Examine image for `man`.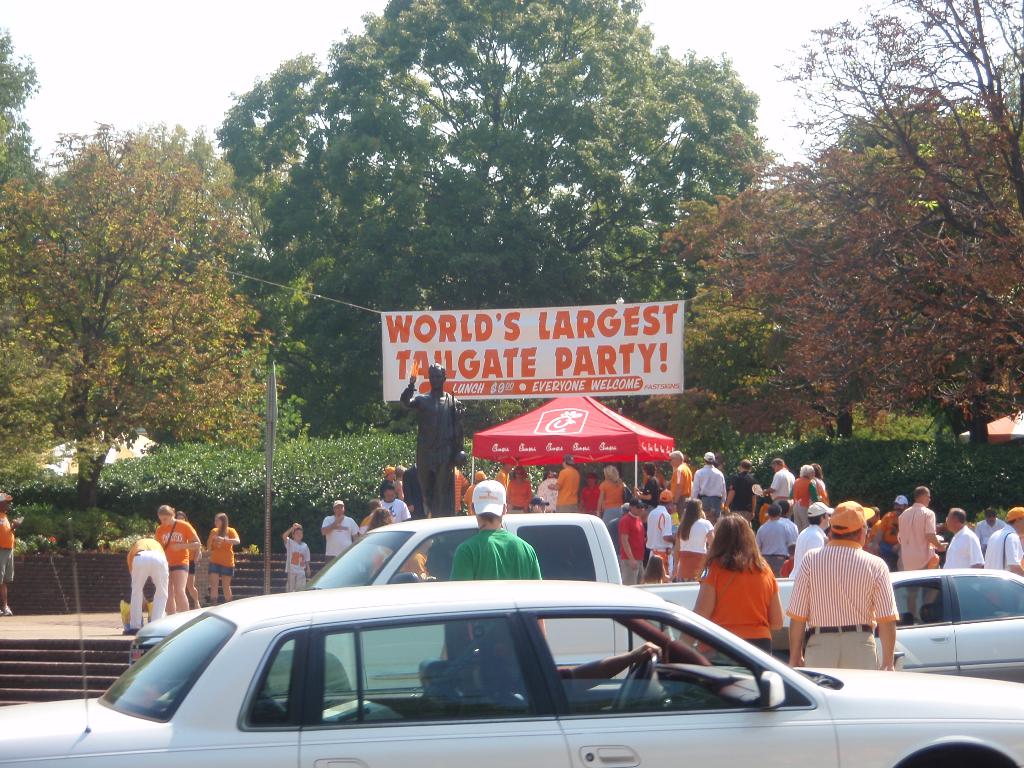
Examination result: bbox=(323, 499, 361, 563).
